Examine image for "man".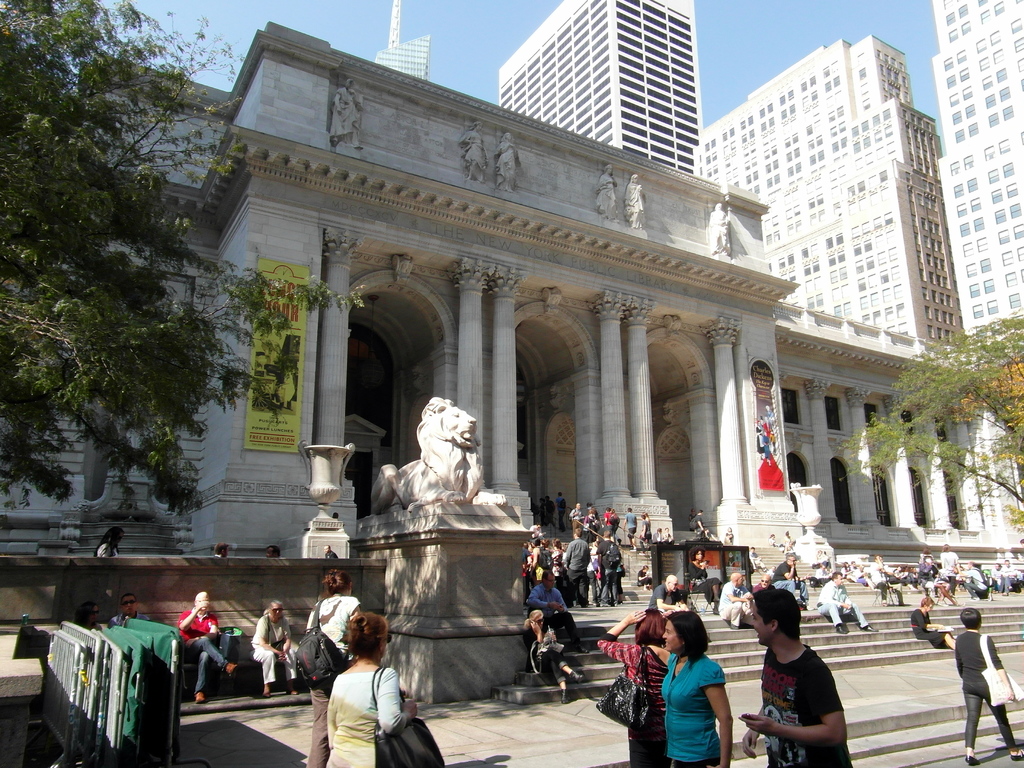
Examination result: box(102, 588, 154, 633).
